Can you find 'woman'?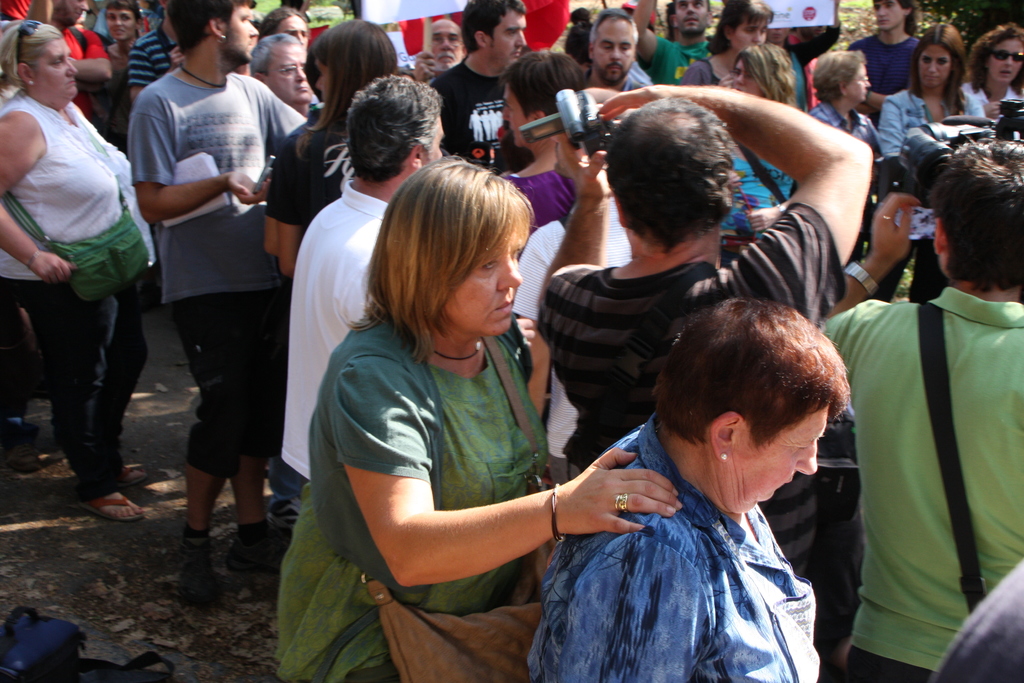
Yes, bounding box: crop(860, 18, 991, 311).
